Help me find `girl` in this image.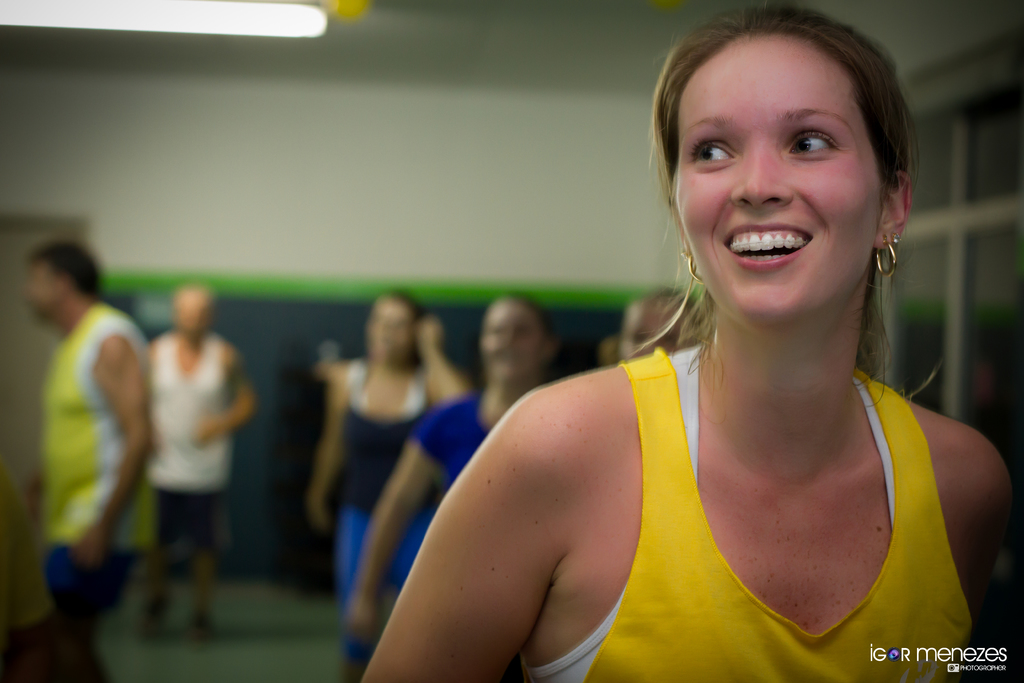
Found it: bbox=(303, 290, 474, 661).
